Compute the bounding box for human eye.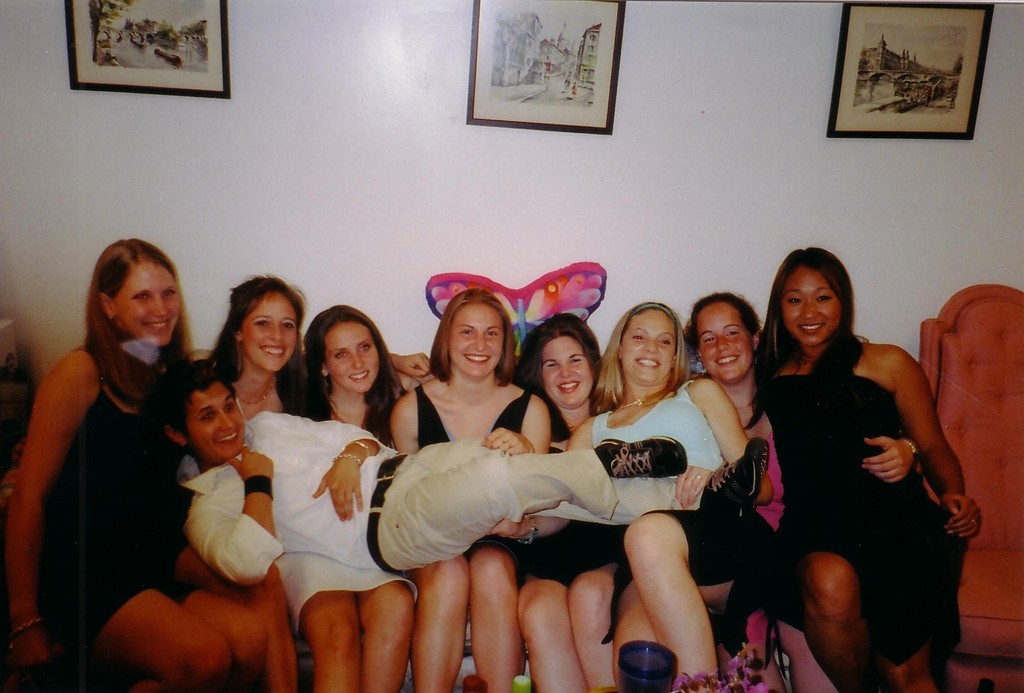
817 295 833 310.
